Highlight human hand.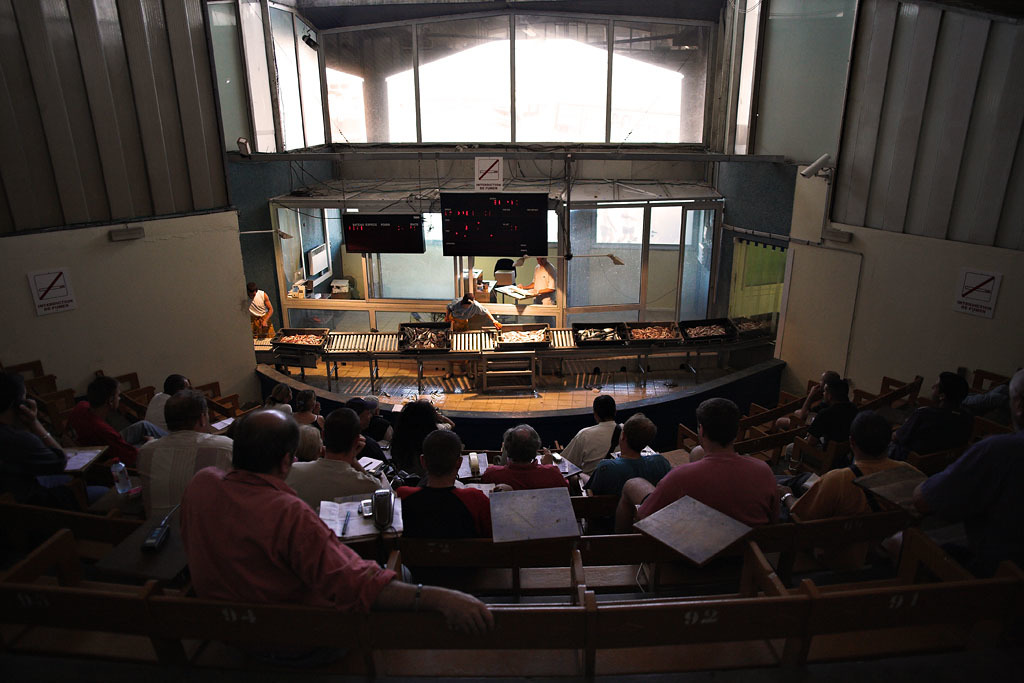
Highlighted region: bbox=[777, 484, 792, 500].
